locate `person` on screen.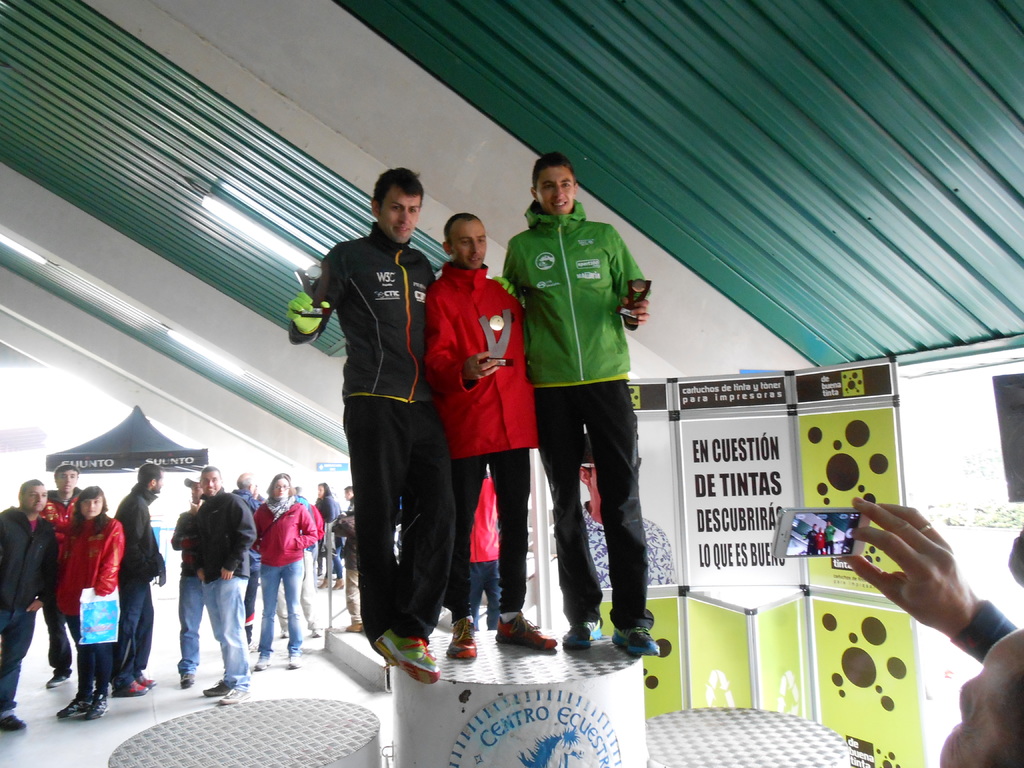
On screen at <box>314,479,341,590</box>.
